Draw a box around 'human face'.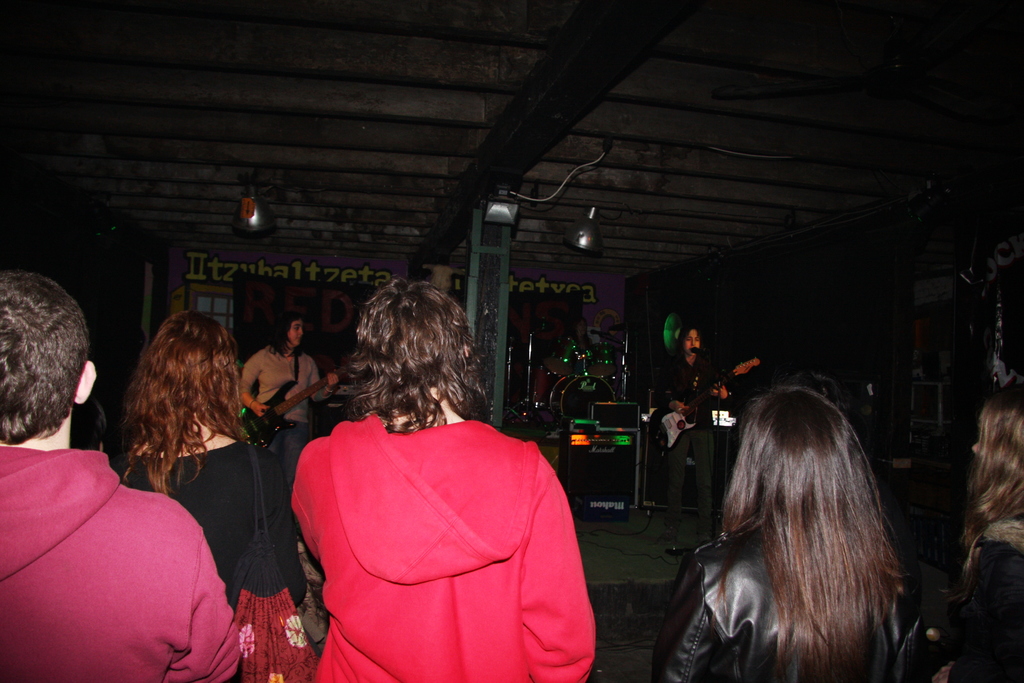
[left=682, top=327, right=699, bottom=357].
